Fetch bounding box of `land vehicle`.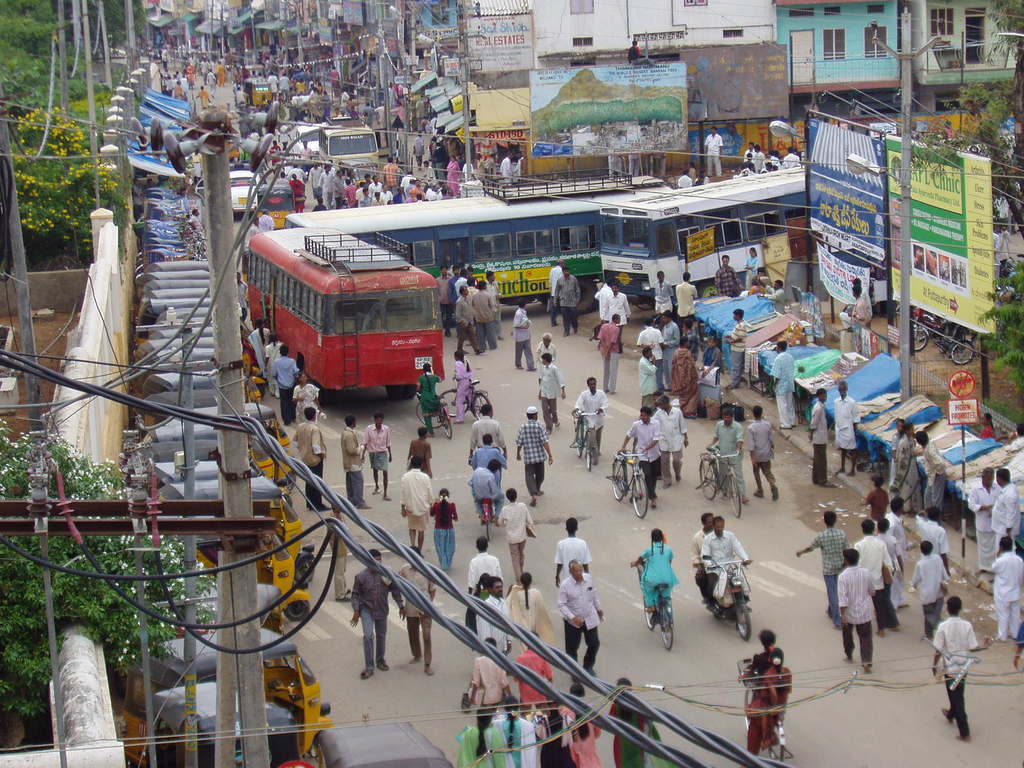
Bbox: 150, 365, 266, 419.
